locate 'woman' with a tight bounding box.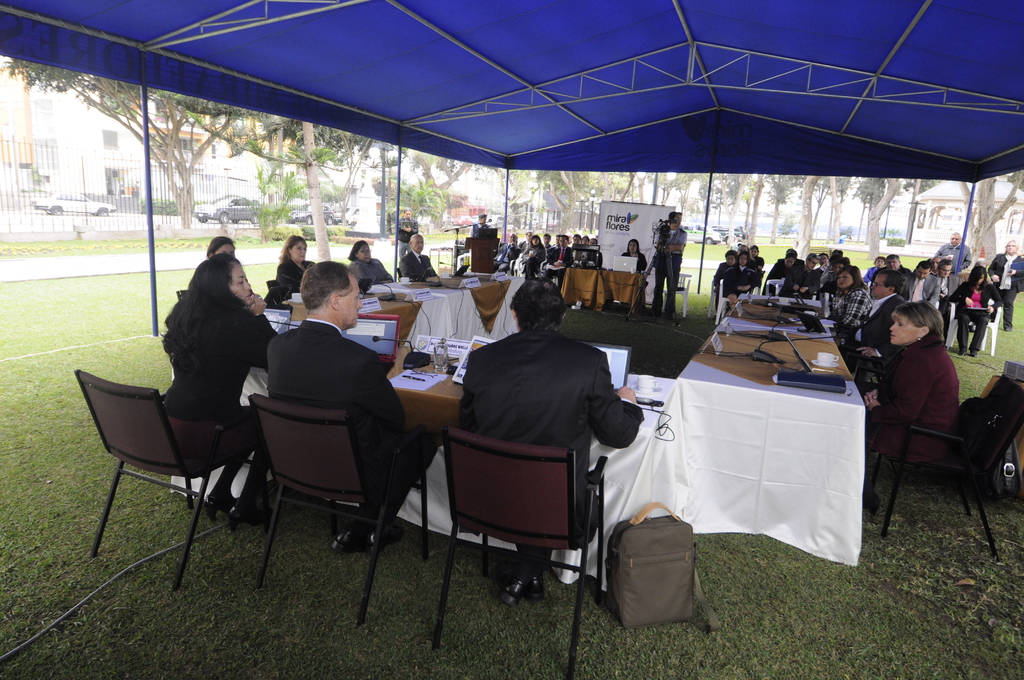
left=860, top=254, right=887, bottom=285.
